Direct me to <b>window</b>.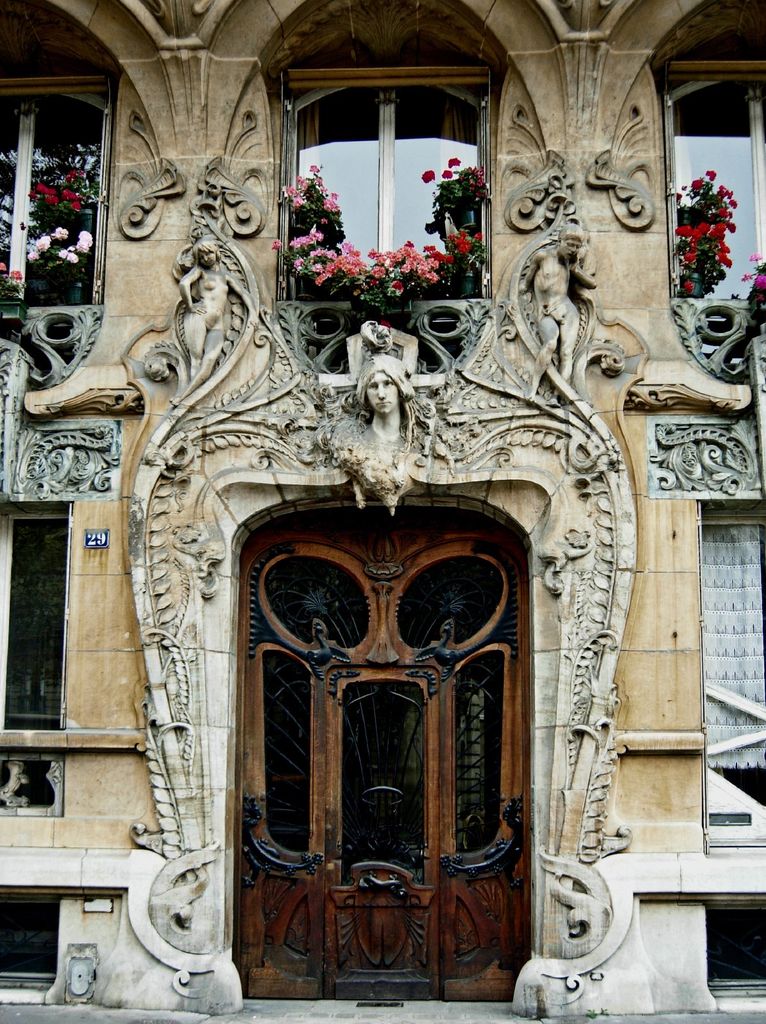
Direction: x1=704, y1=500, x2=765, y2=844.
